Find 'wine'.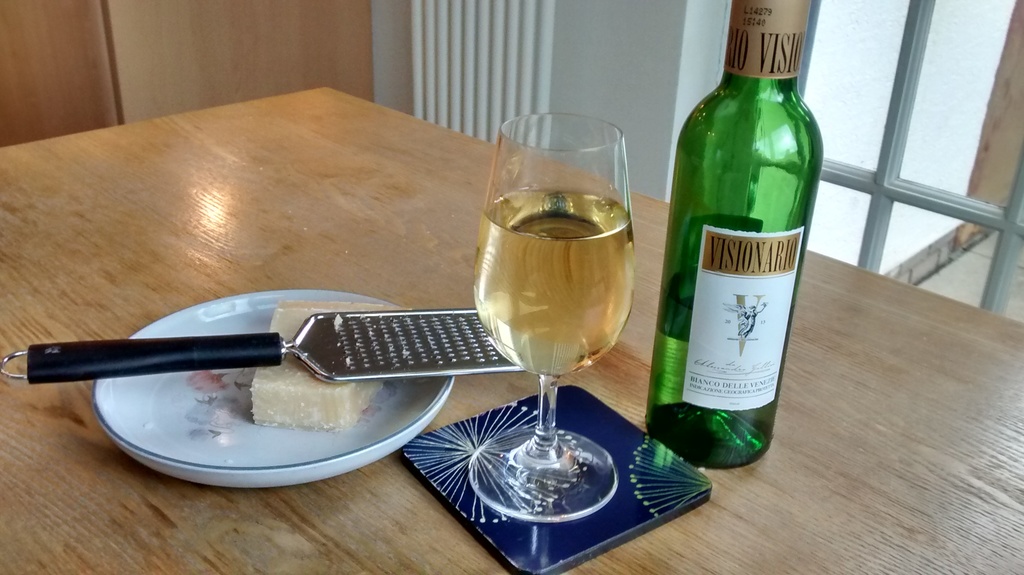
x1=660 y1=8 x2=818 y2=456.
